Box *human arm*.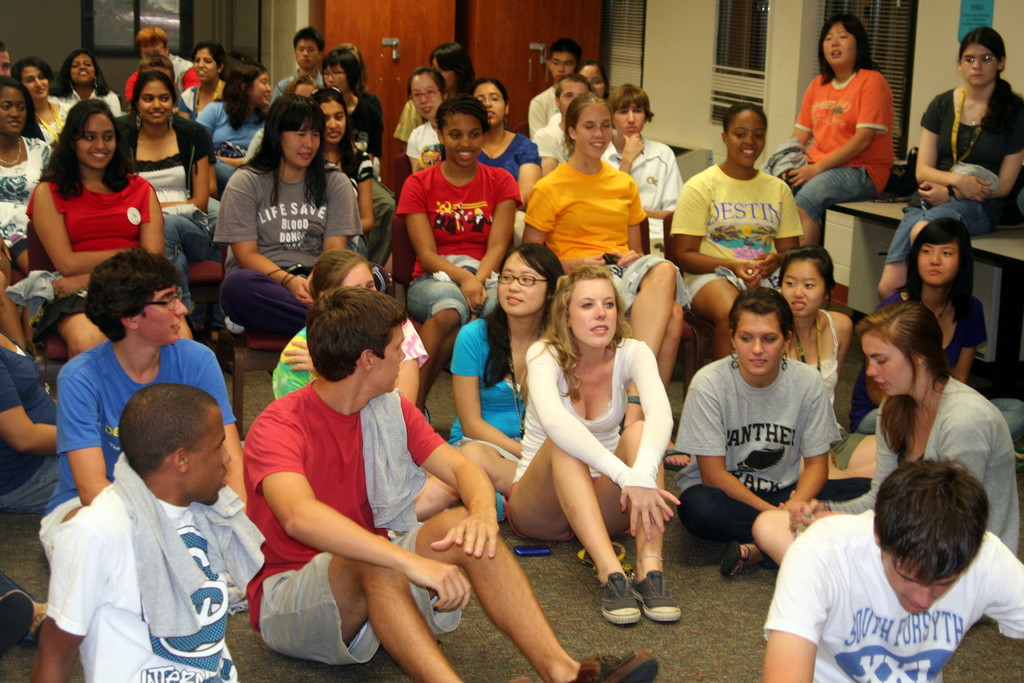
box(950, 294, 986, 384).
